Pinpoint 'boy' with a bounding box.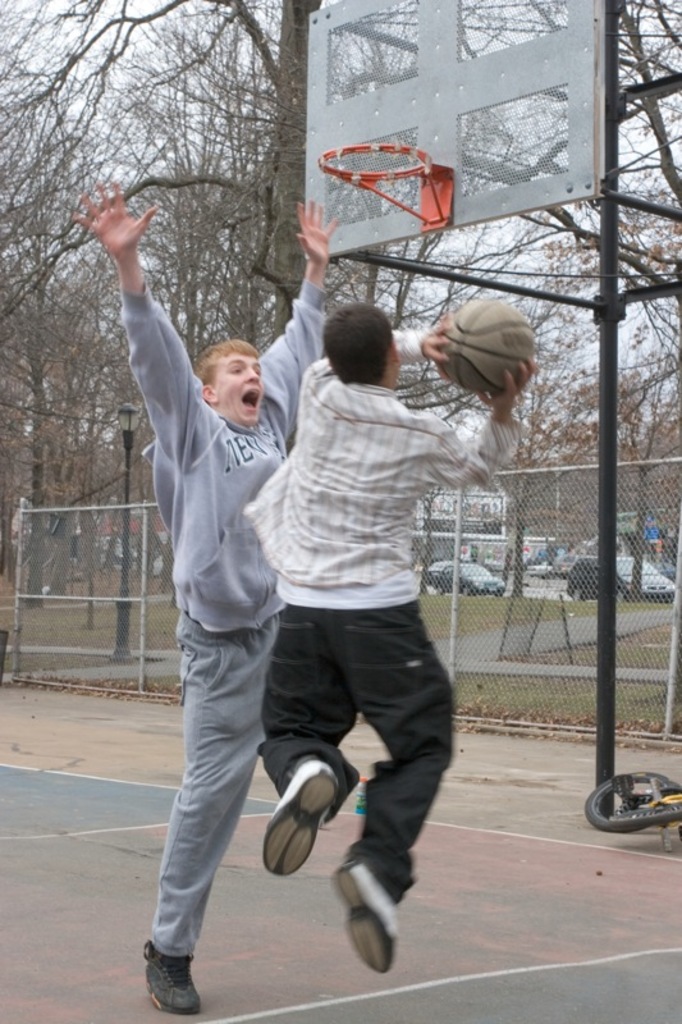
<region>58, 177, 333, 1015</region>.
